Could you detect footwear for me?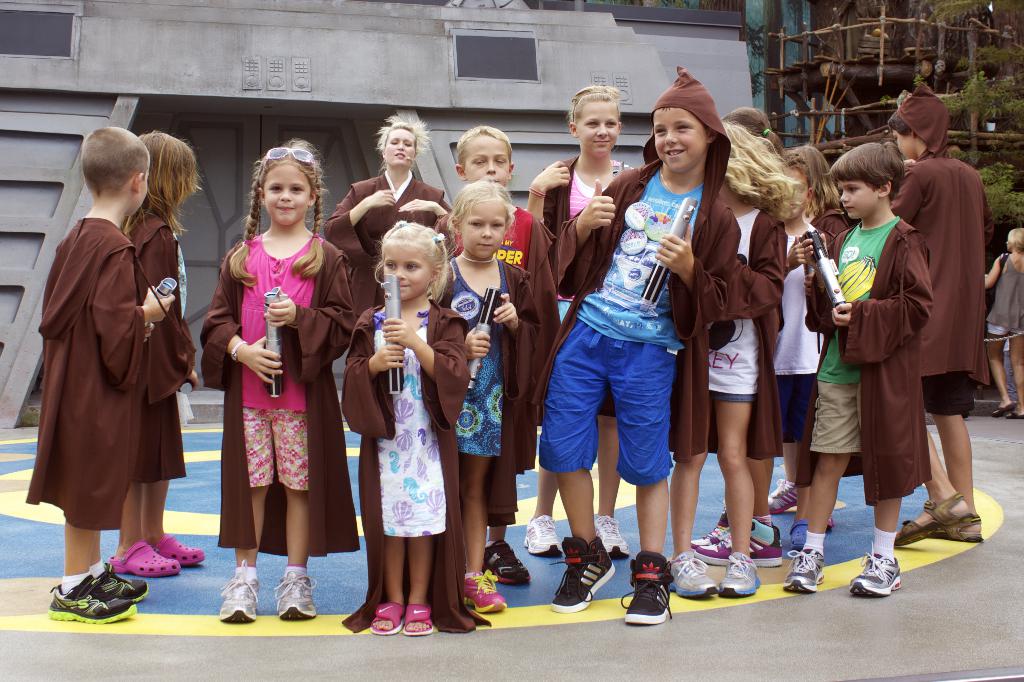
Detection result: 483 538 534 585.
